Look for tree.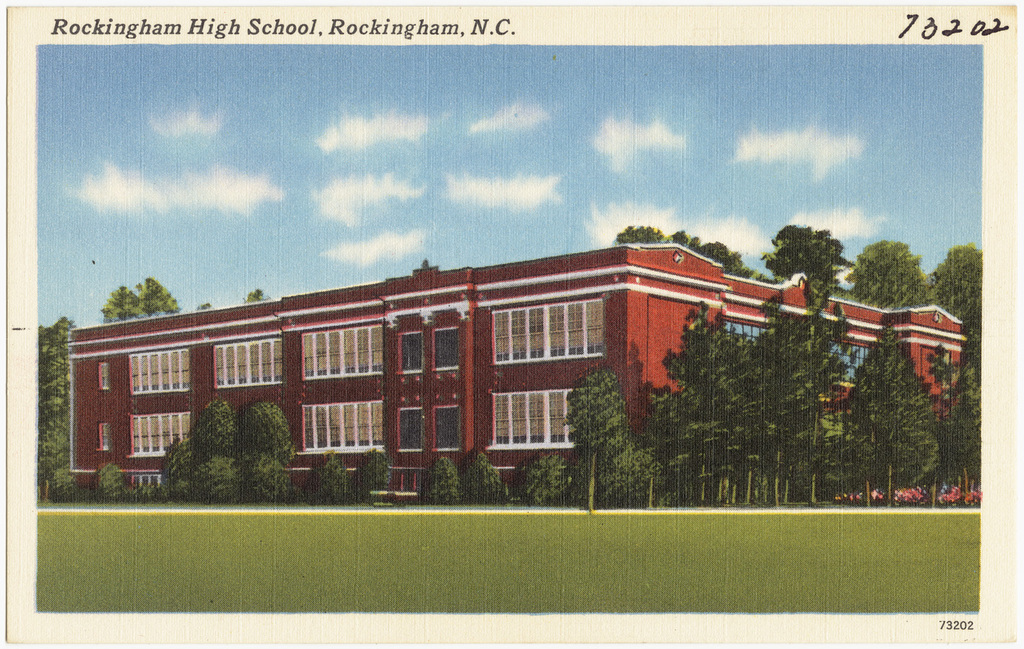
Found: [left=935, top=243, right=985, bottom=385].
